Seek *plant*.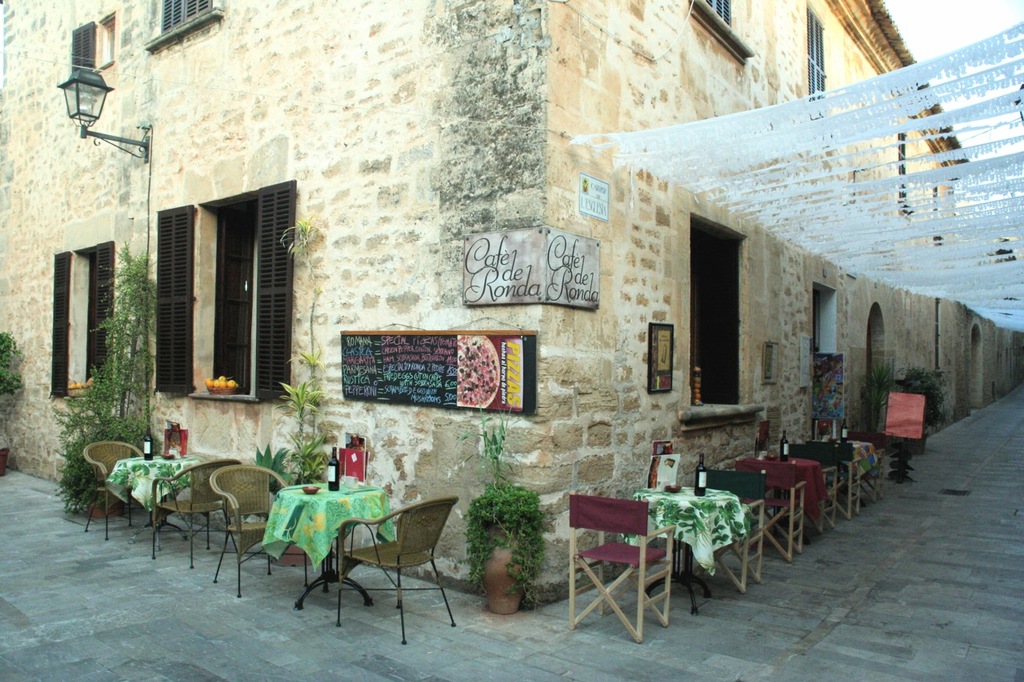
286:220:333:485.
